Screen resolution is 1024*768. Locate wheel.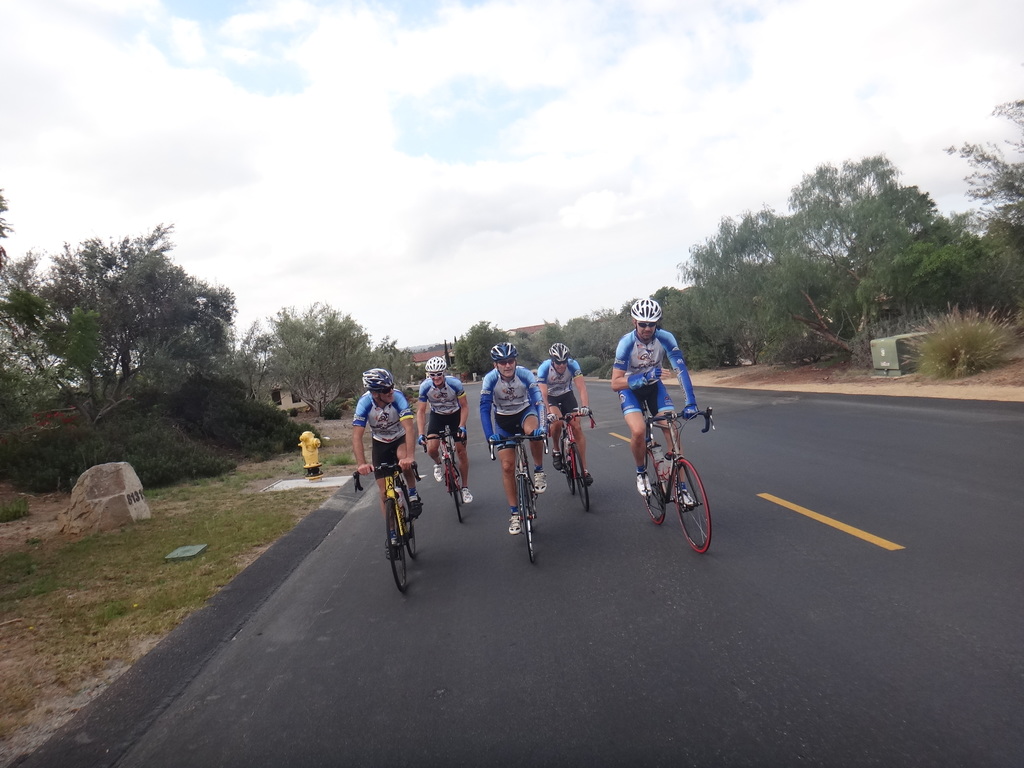
left=448, top=456, right=463, bottom=524.
